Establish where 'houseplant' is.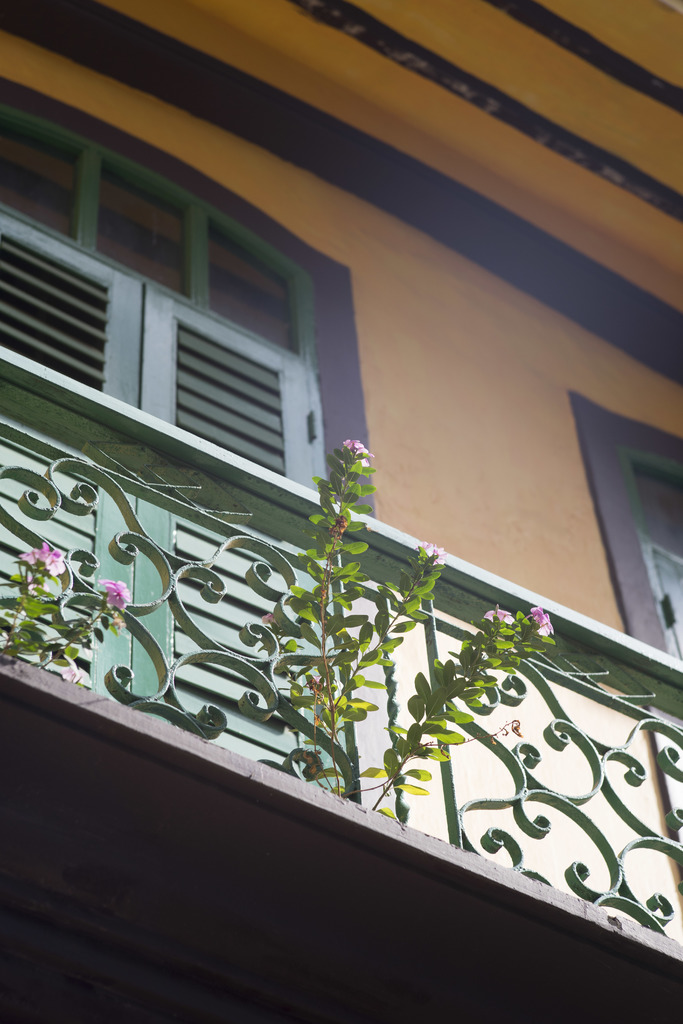
Established at [x1=283, y1=431, x2=561, y2=834].
